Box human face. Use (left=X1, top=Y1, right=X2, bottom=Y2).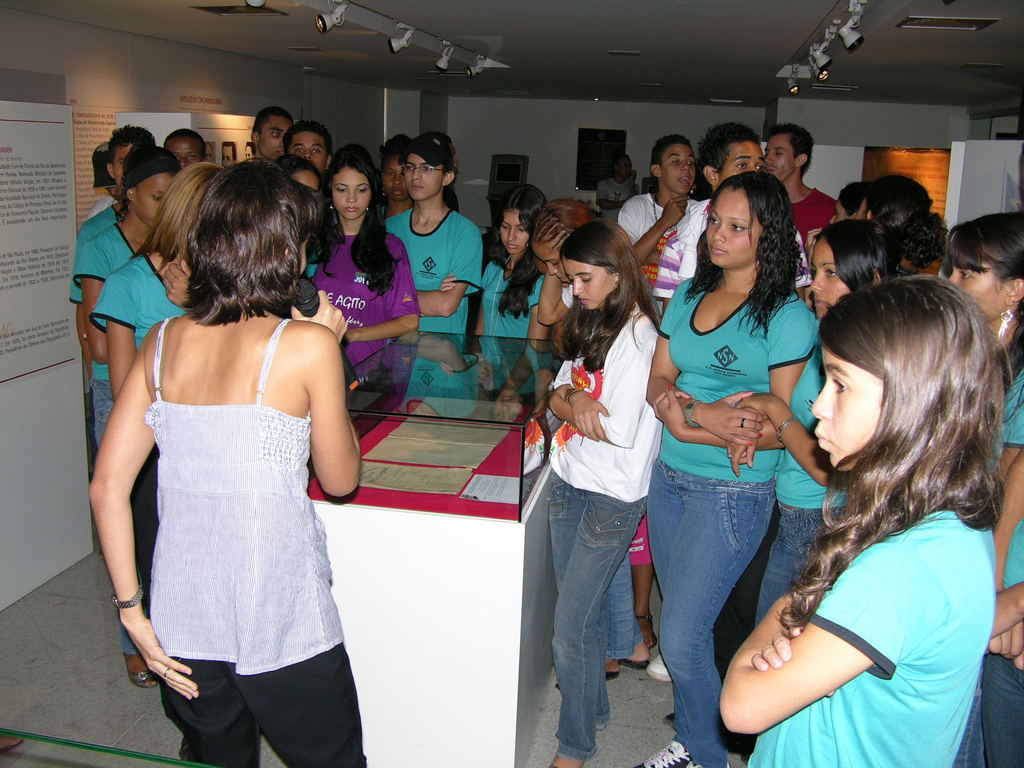
(left=949, top=261, right=1010, bottom=323).
